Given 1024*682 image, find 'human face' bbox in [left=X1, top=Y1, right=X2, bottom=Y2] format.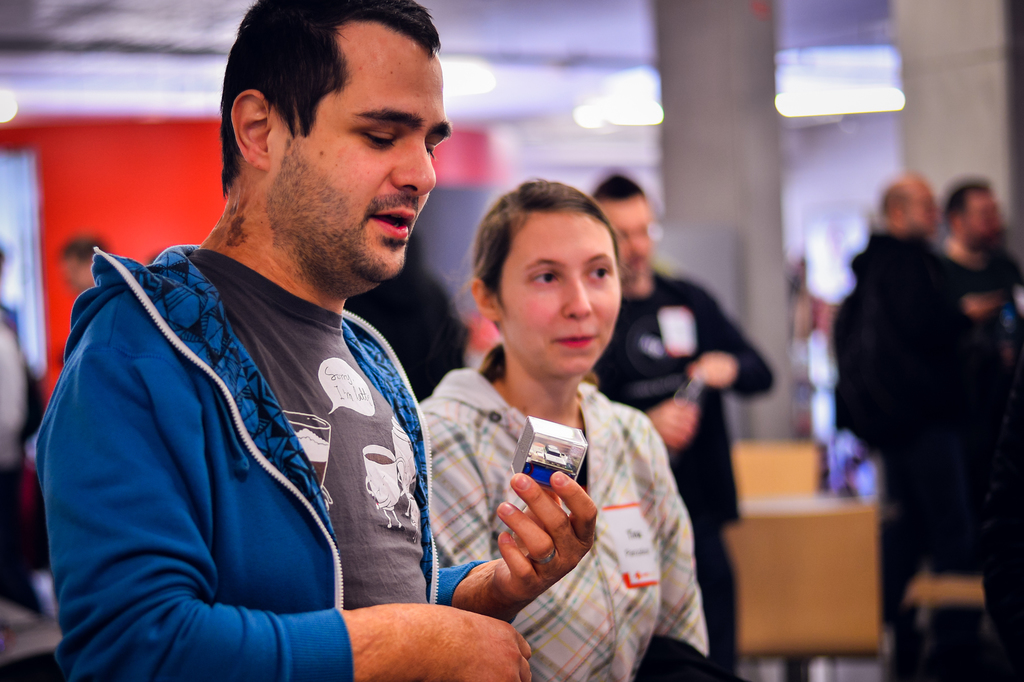
[left=501, top=212, right=620, bottom=377].
